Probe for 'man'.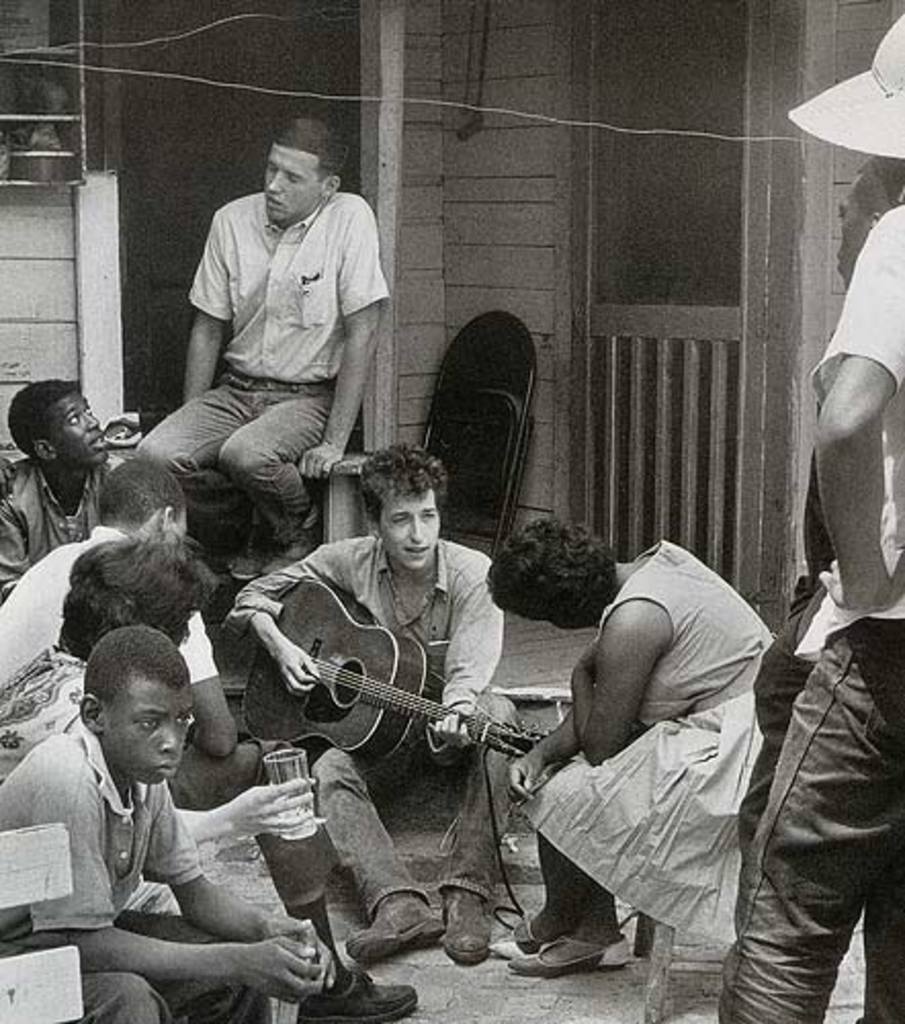
Probe result: 0 459 291 811.
